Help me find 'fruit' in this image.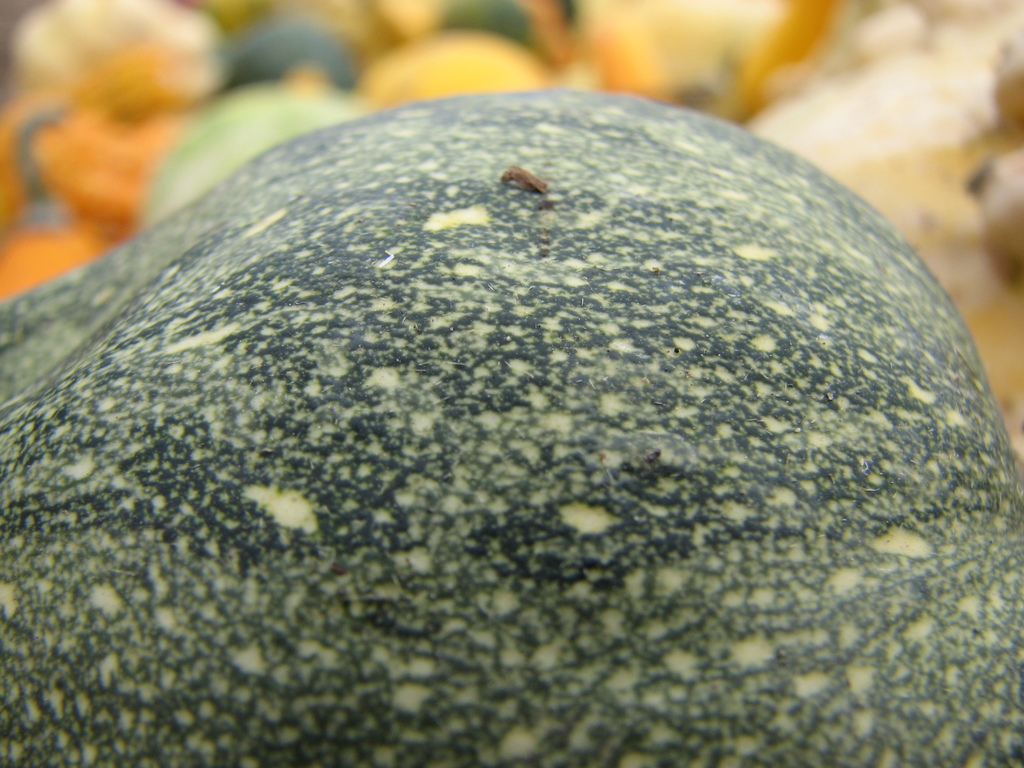
Found it: x1=0 y1=89 x2=1023 y2=767.
